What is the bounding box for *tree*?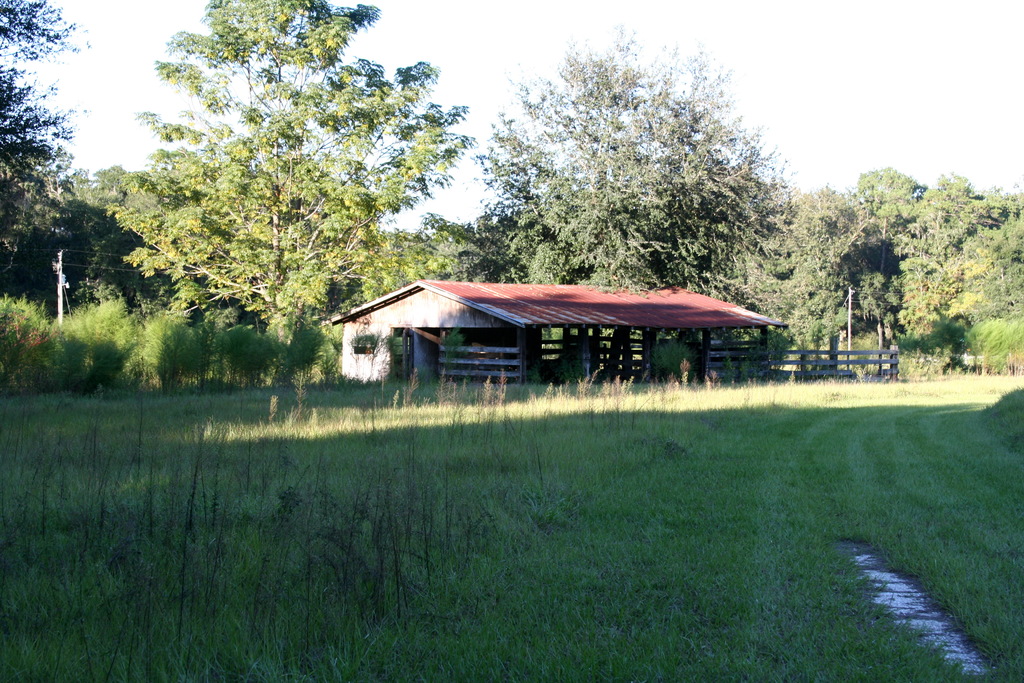
(x1=440, y1=56, x2=821, y2=278).
